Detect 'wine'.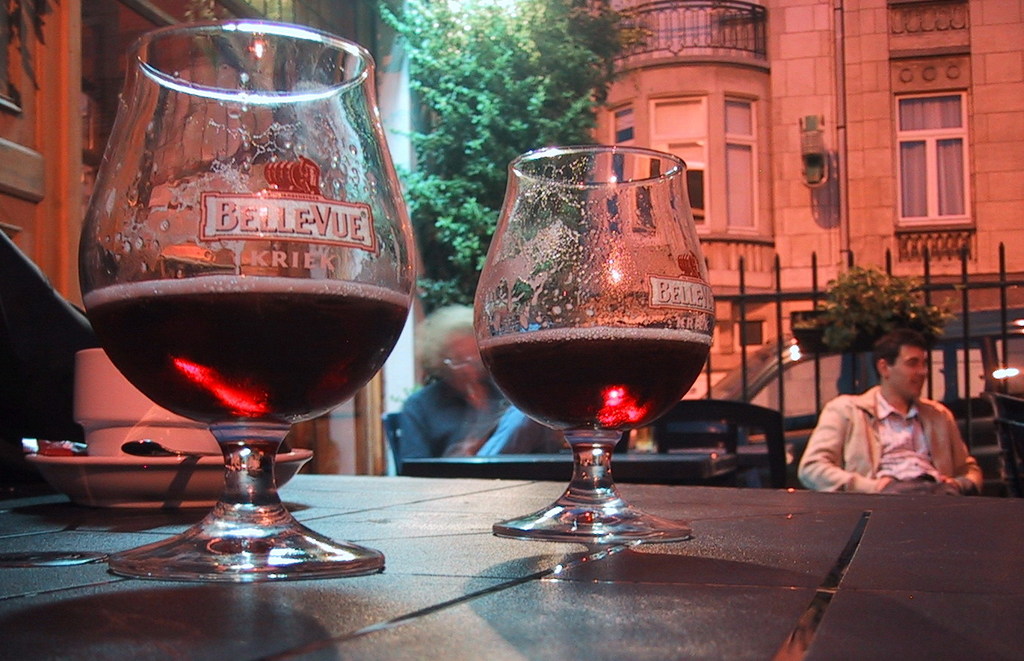
Detected at (x1=80, y1=274, x2=411, y2=440).
